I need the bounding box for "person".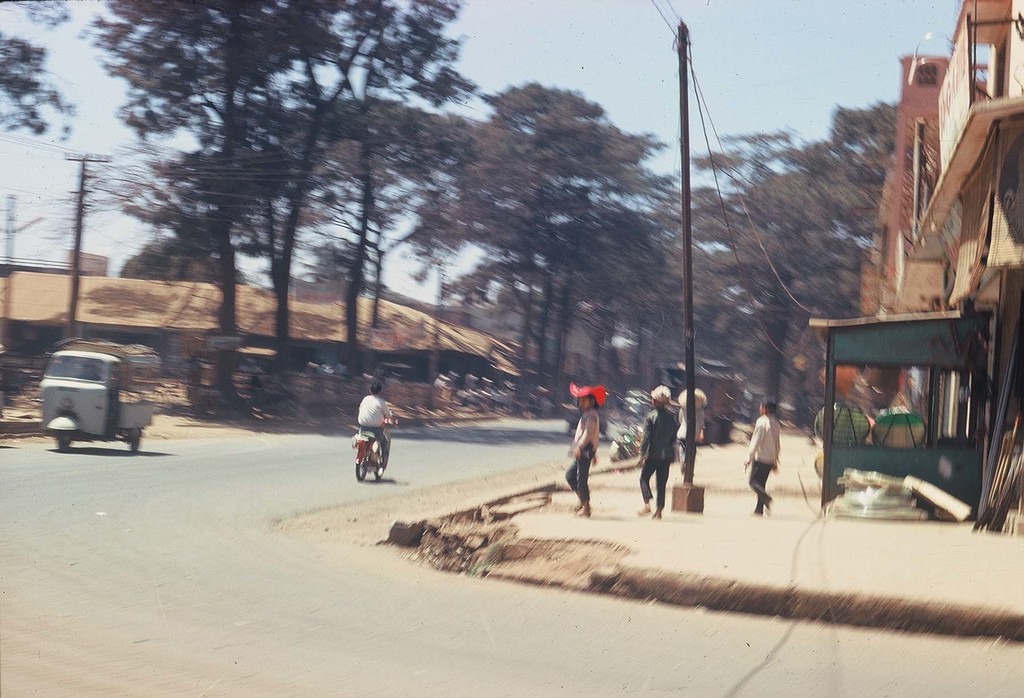
Here it is: bbox=(353, 383, 393, 471).
